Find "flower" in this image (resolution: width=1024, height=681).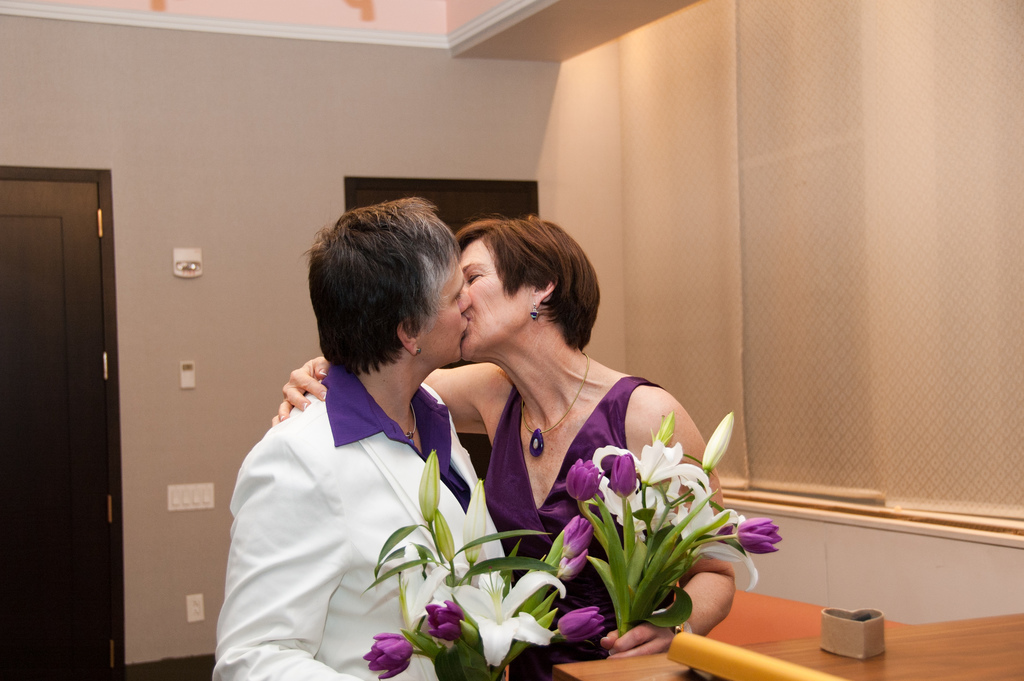
box=[433, 507, 454, 562].
